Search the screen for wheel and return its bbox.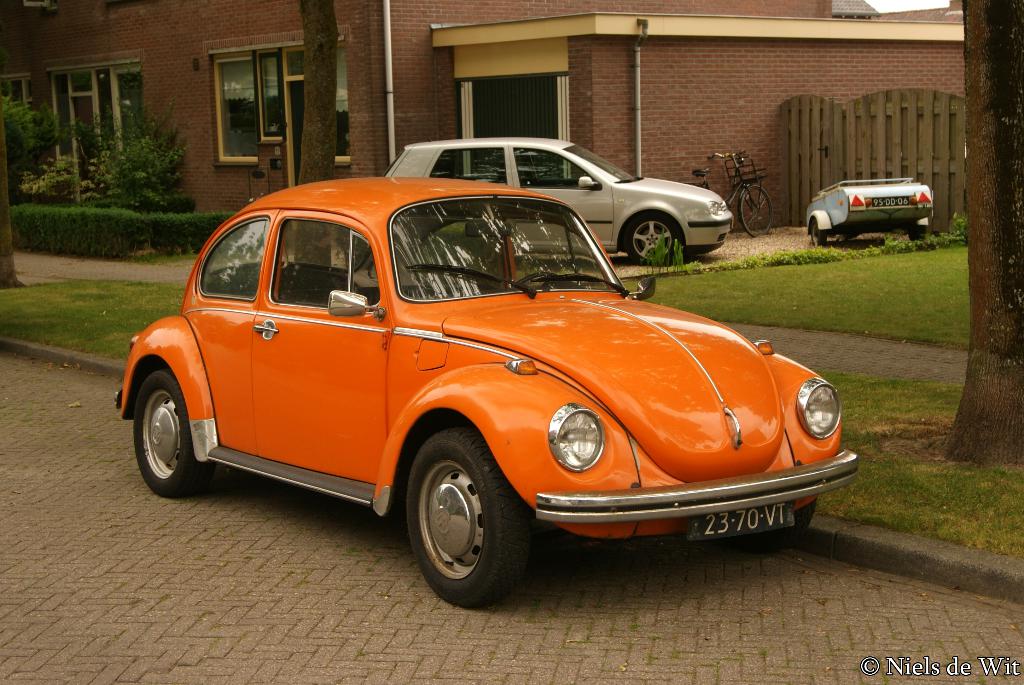
Found: bbox=[133, 372, 213, 495].
